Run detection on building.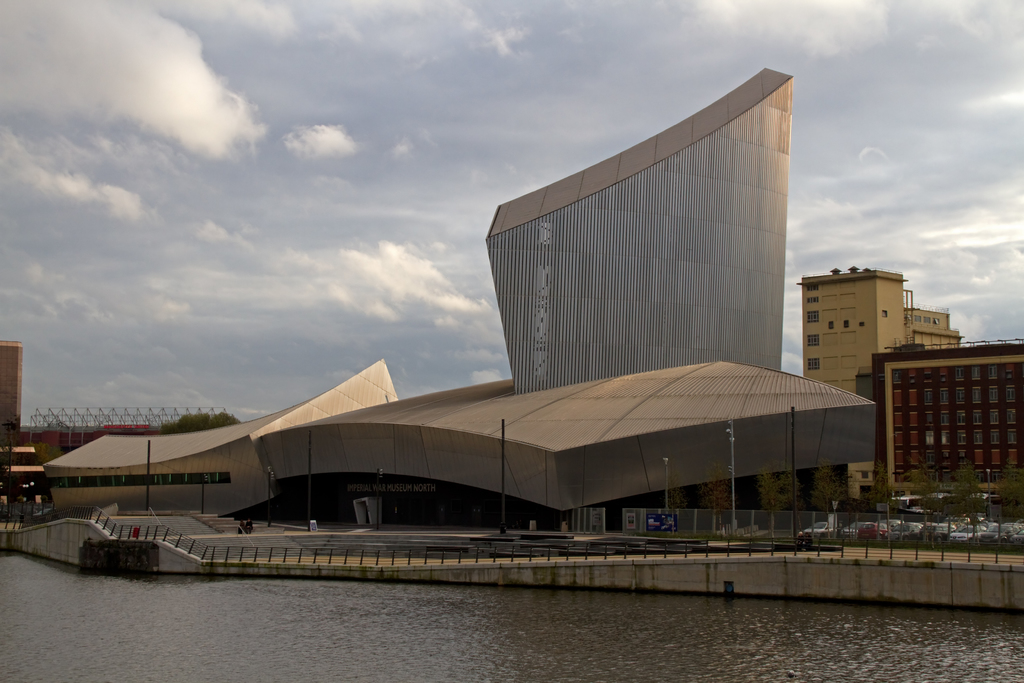
Result: rect(876, 344, 1022, 520).
